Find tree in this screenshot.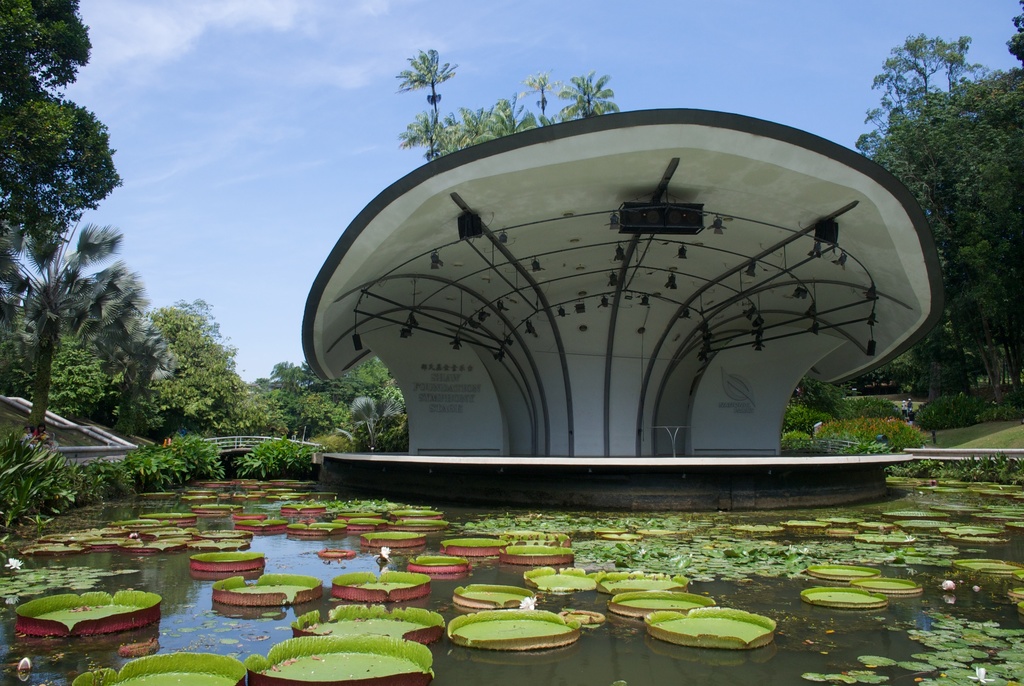
The bounding box for tree is 132, 292, 242, 439.
